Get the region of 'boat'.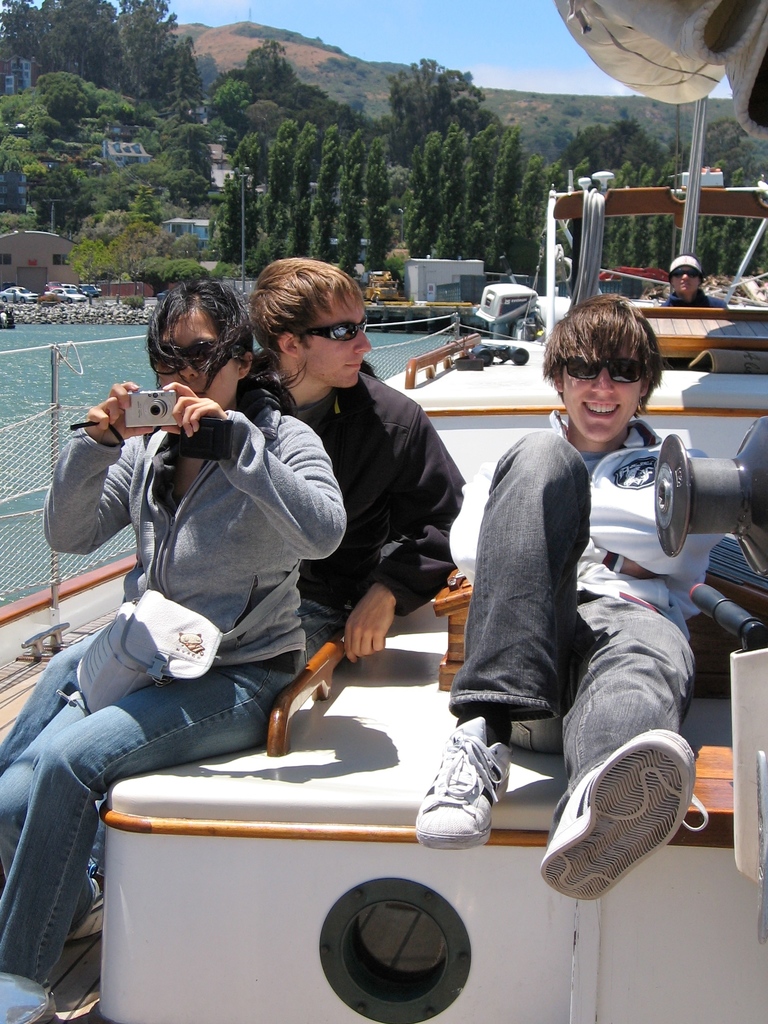
[380,89,767,483].
